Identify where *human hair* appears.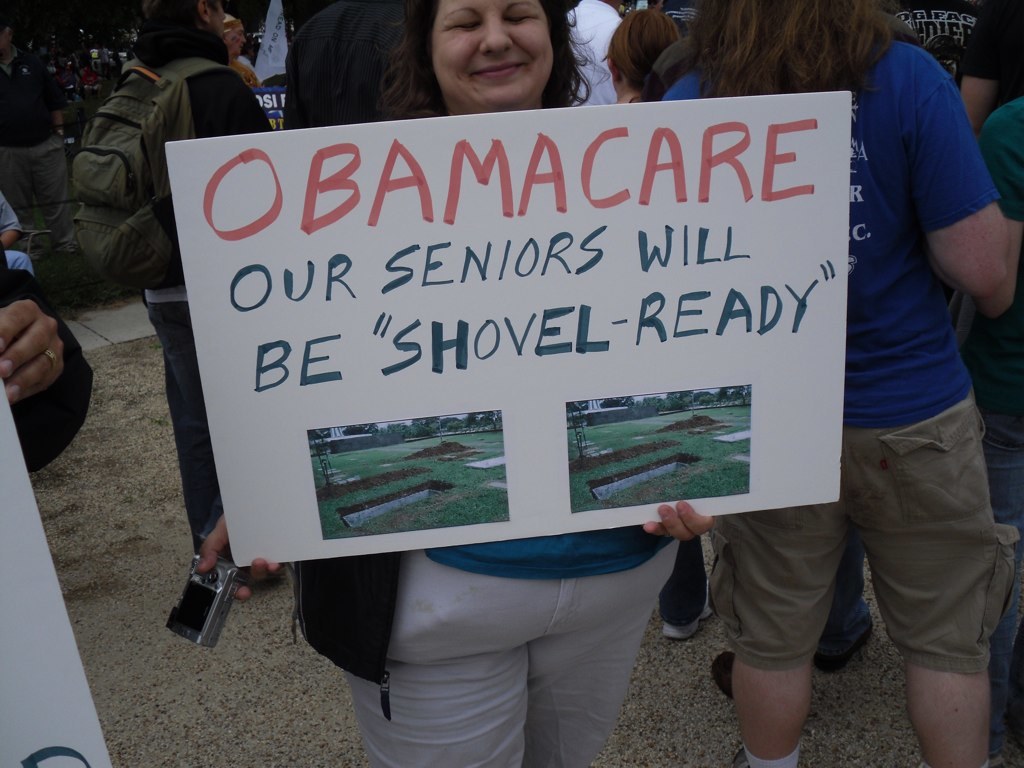
Appears at box=[395, 0, 584, 111].
